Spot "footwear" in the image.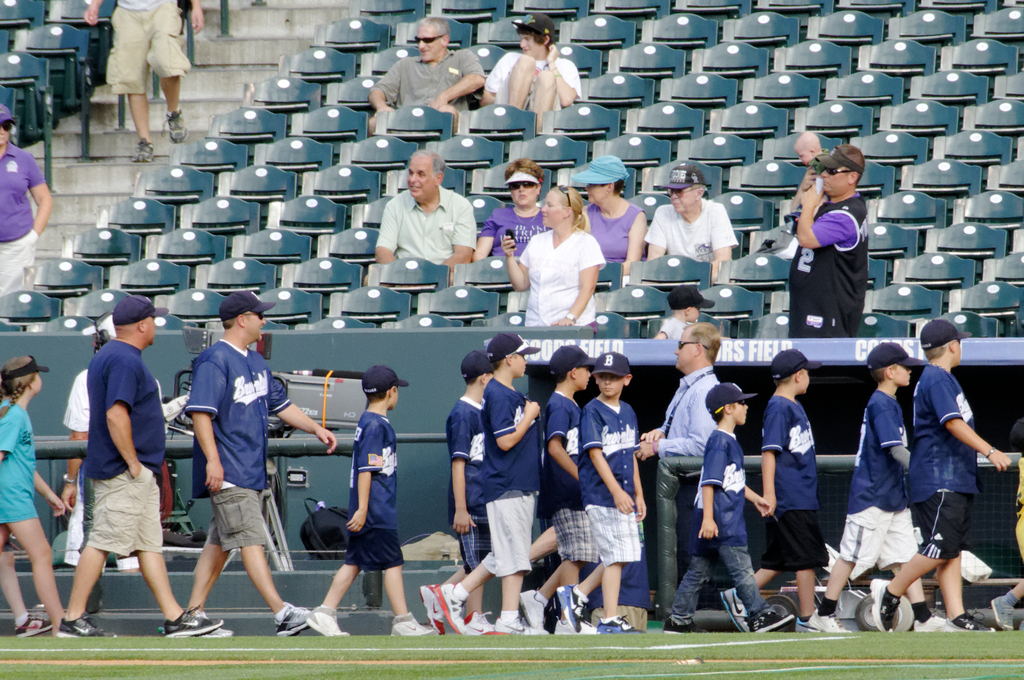
"footwear" found at (x1=795, y1=611, x2=837, y2=629).
